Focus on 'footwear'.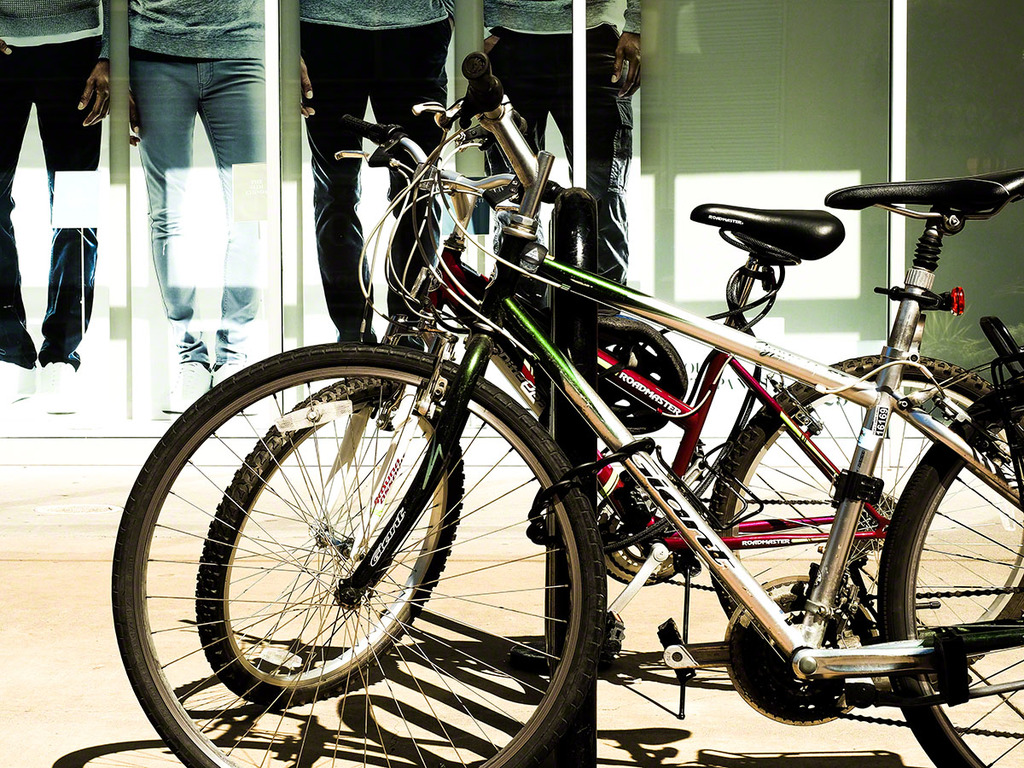
Focused at <box>160,364,211,413</box>.
